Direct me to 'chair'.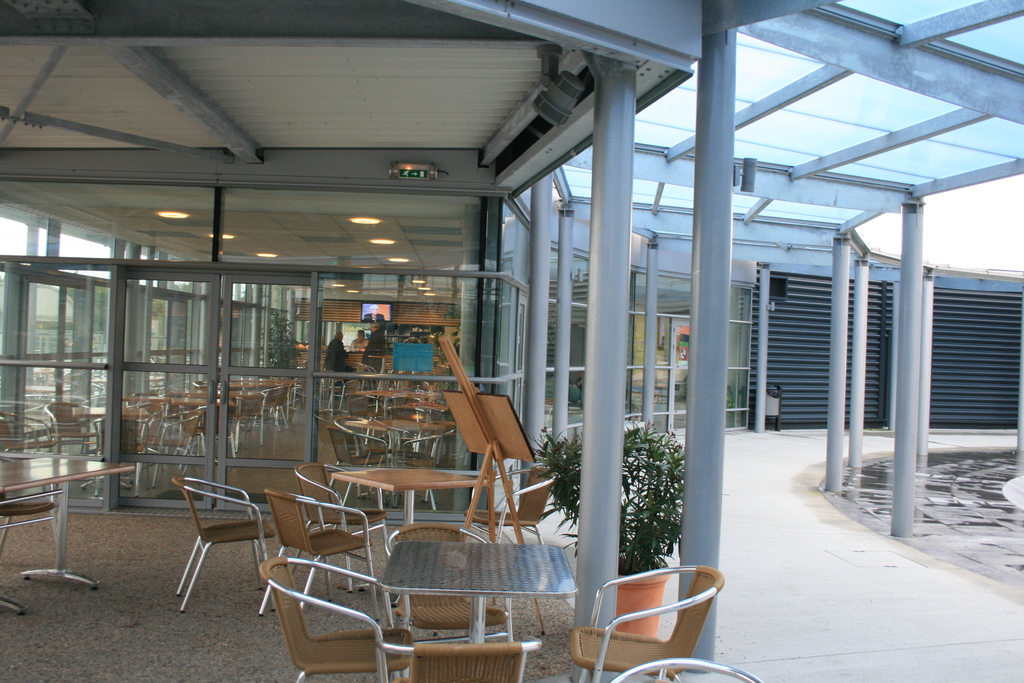
Direction: x1=380 y1=641 x2=544 y2=682.
